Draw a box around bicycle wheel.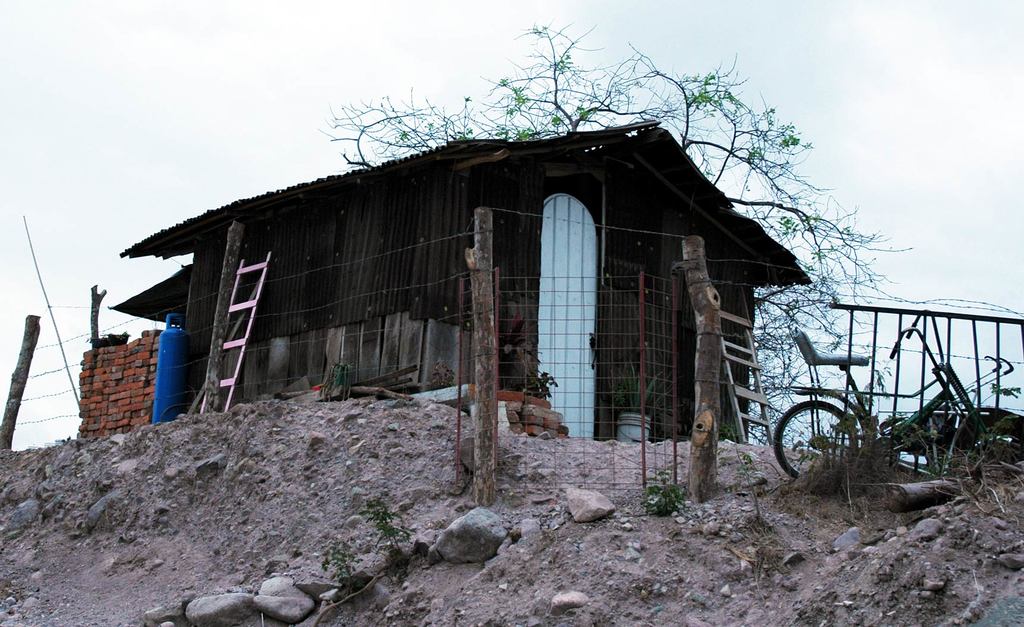
[785, 402, 854, 486].
